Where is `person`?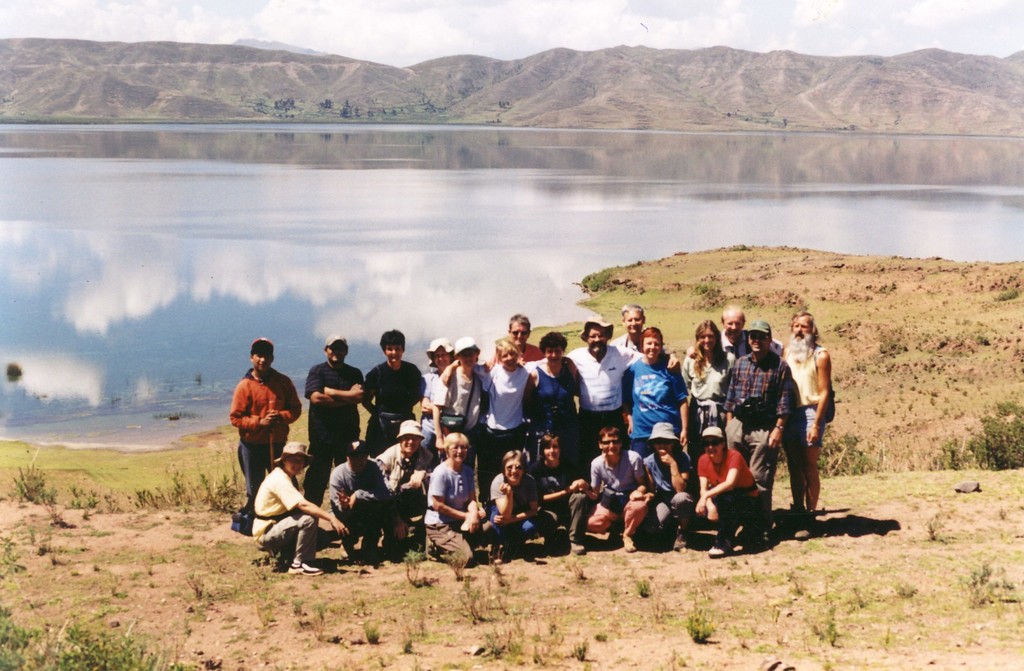
<box>424,334,499,458</box>.
